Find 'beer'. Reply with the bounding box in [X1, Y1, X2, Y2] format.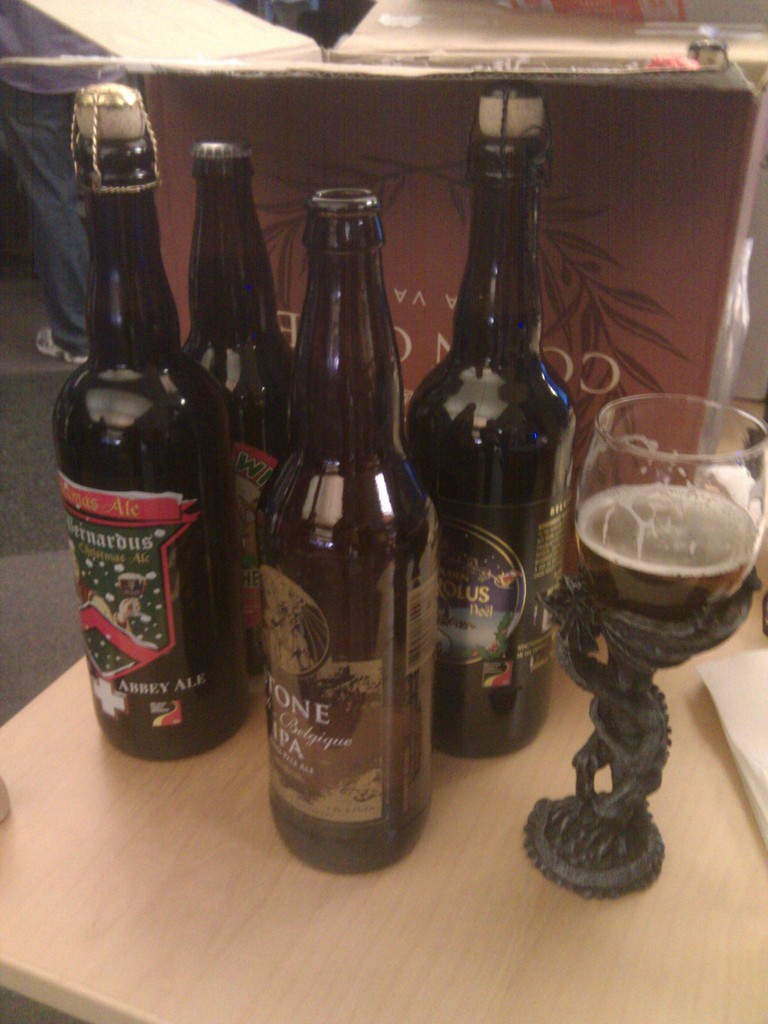
[252, 186, 442, 876].
